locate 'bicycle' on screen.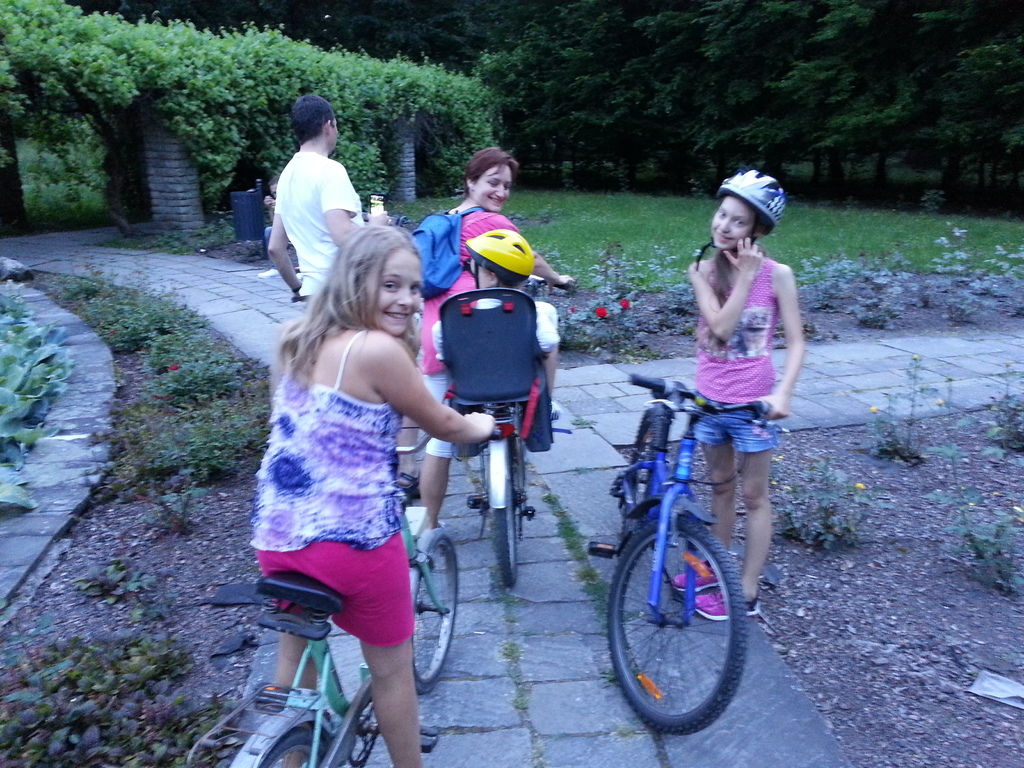
On screen at [left=186, top=422, right=505, bottom=767].
